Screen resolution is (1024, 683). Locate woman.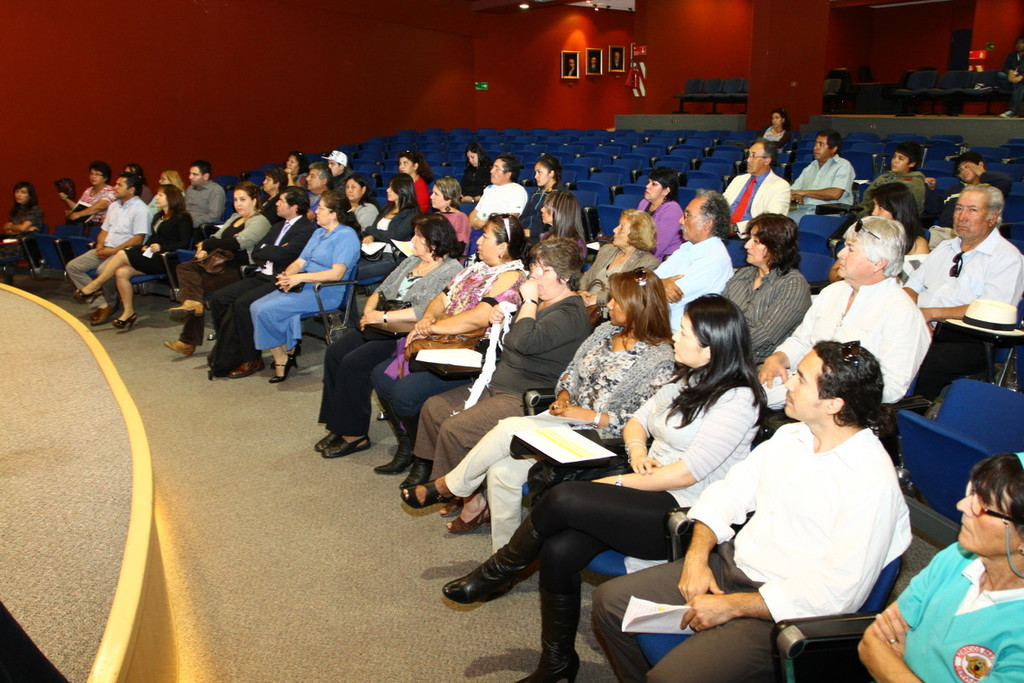
Rect(346, 173, 382, 231).
